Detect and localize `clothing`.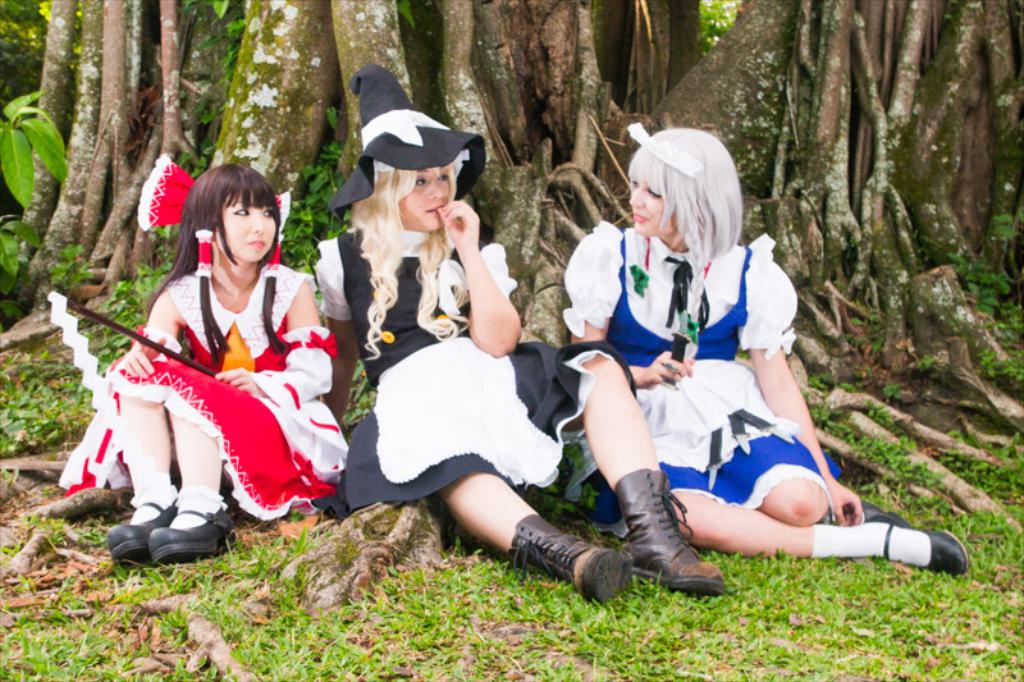
Localized at bbox=(561, 230, 855, 534).
